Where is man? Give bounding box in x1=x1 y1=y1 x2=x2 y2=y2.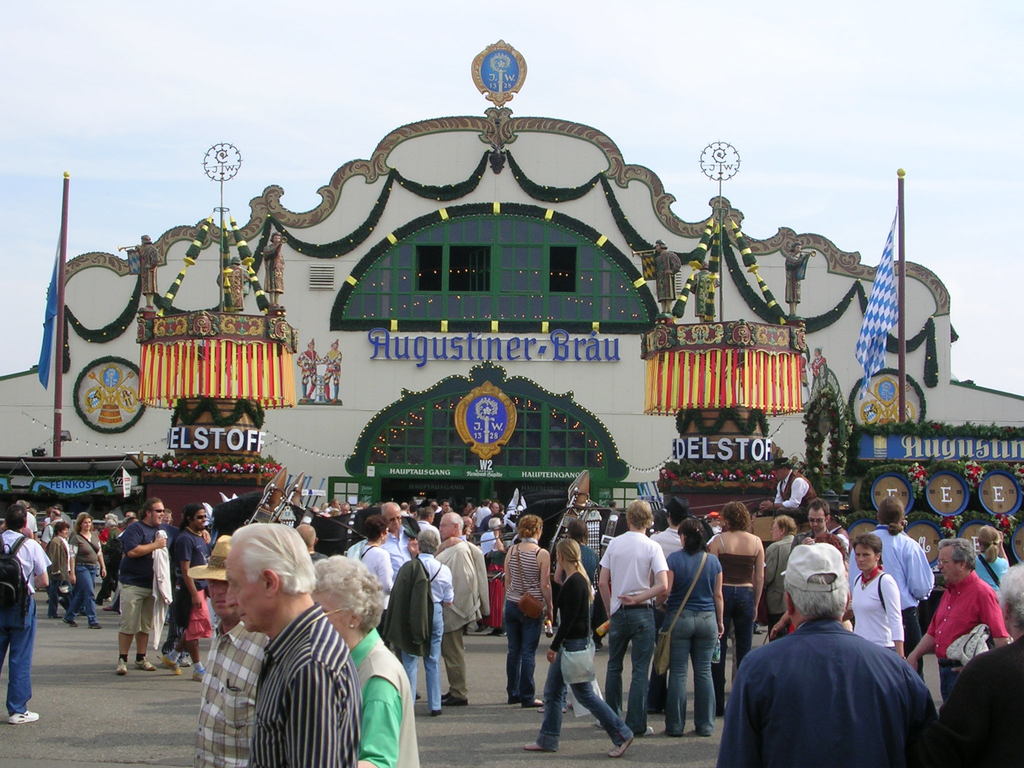
x1=799 y1=502 x2=857 y2=553.
